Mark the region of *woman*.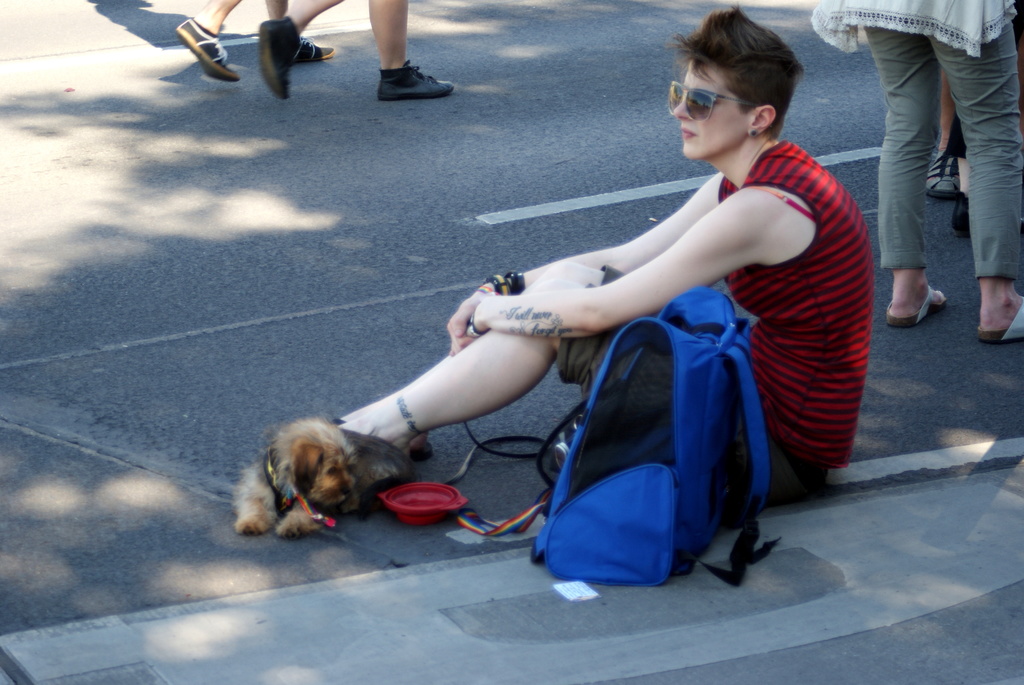
Region: (811,0,1023,352).
